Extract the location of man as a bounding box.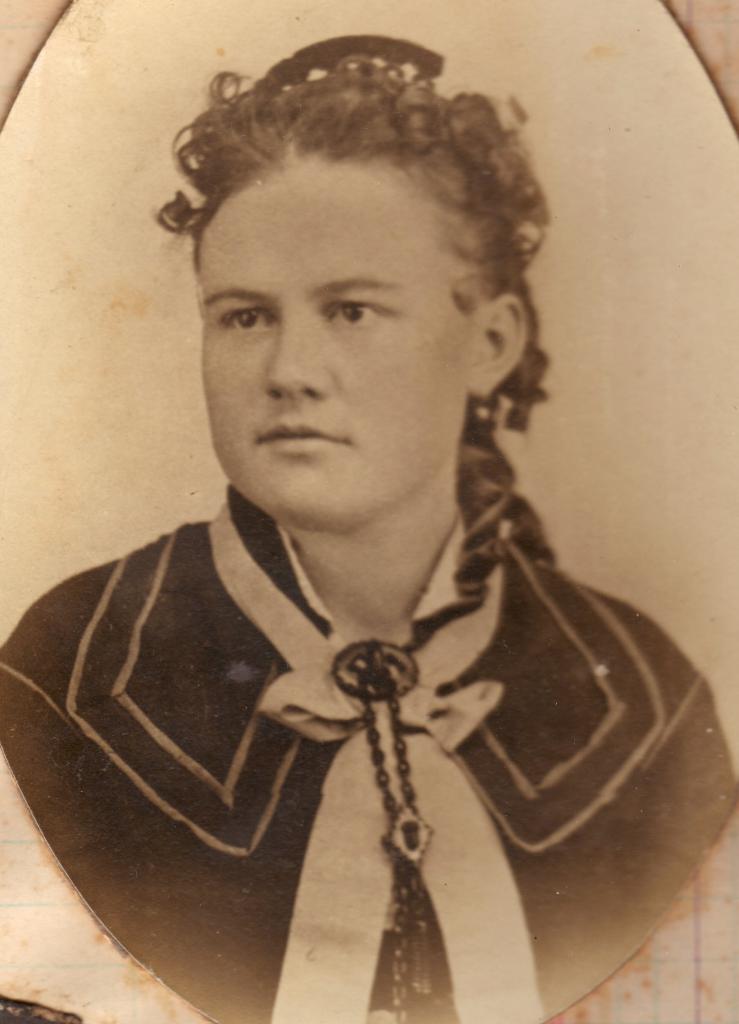
rect(0, 23, 738, 1023).
